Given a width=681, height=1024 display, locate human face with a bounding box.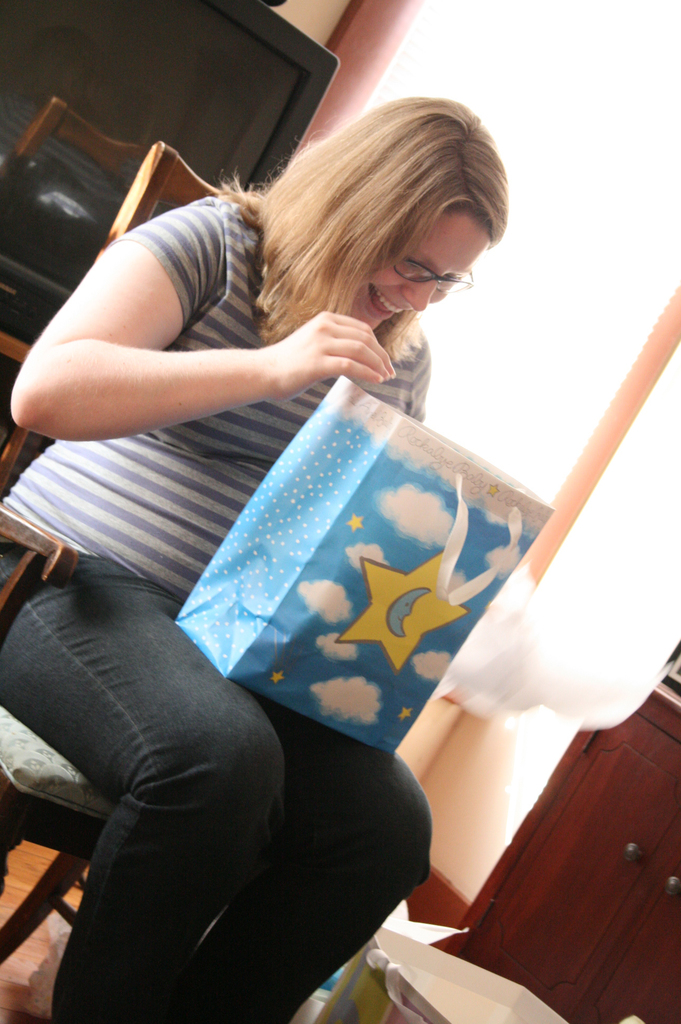
Located: box(343, 211, 477, 337).
